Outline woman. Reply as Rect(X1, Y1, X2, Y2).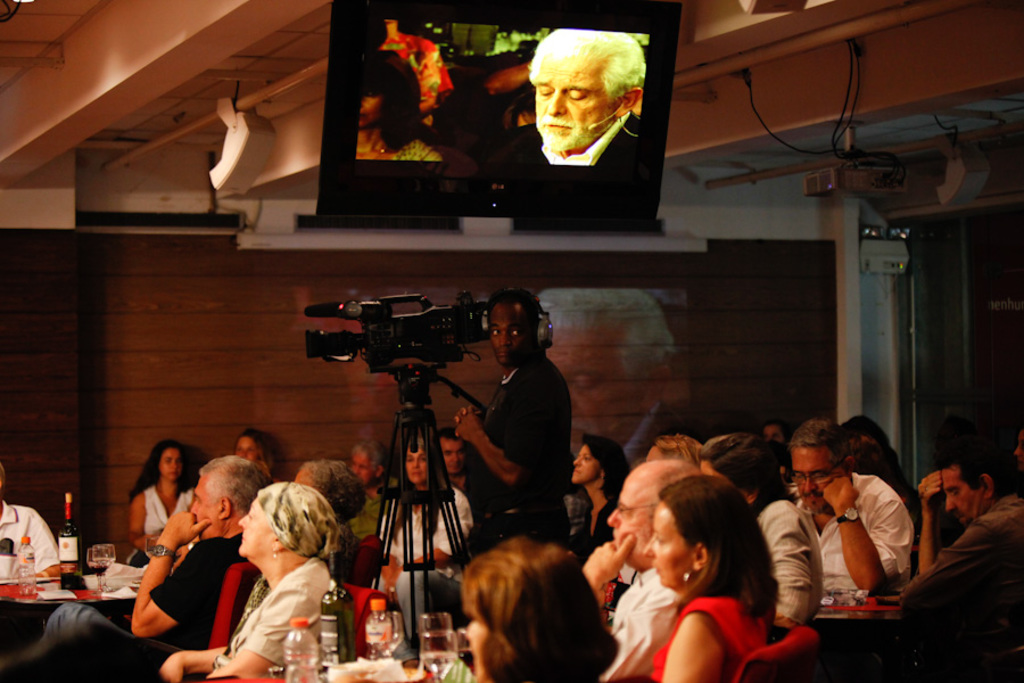
Rect(157, 483, 341, 682).
